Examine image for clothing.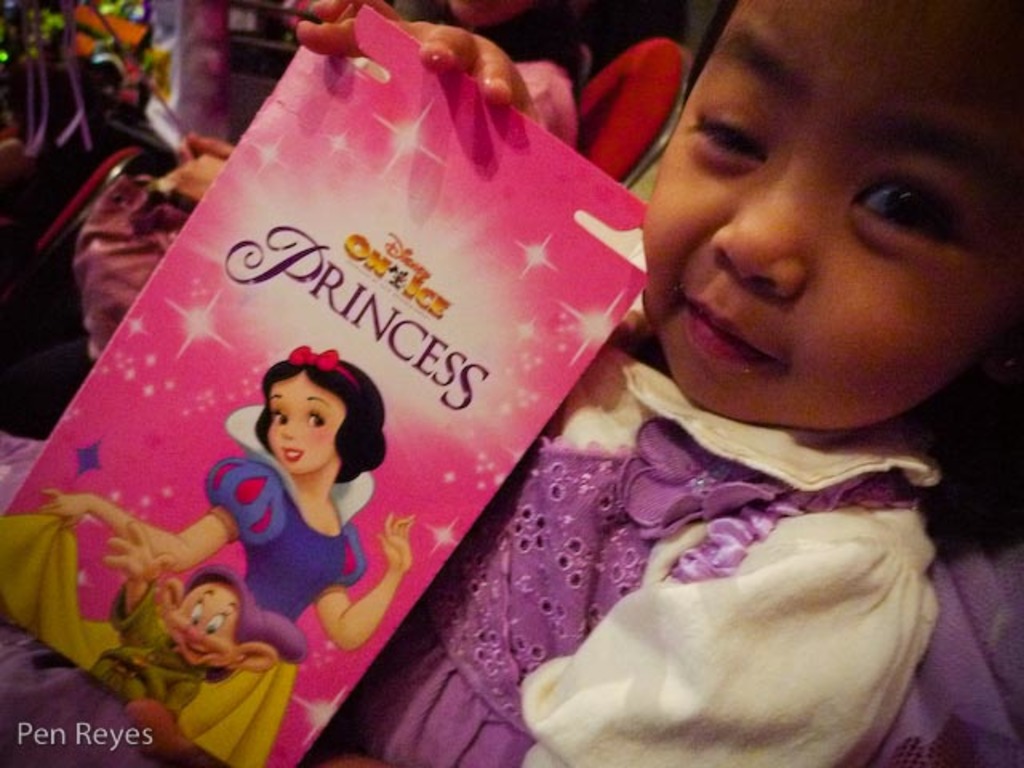
Examination result: select_region(0, 290, 942, 766).
